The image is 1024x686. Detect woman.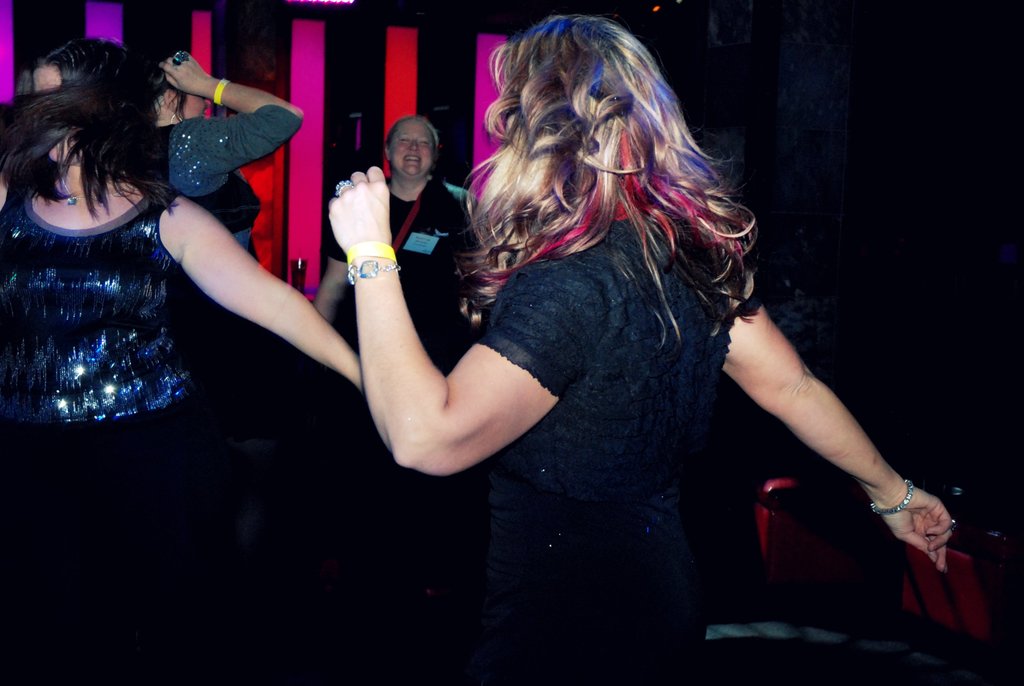
Detection: locate(140, 44, 307, 280).
